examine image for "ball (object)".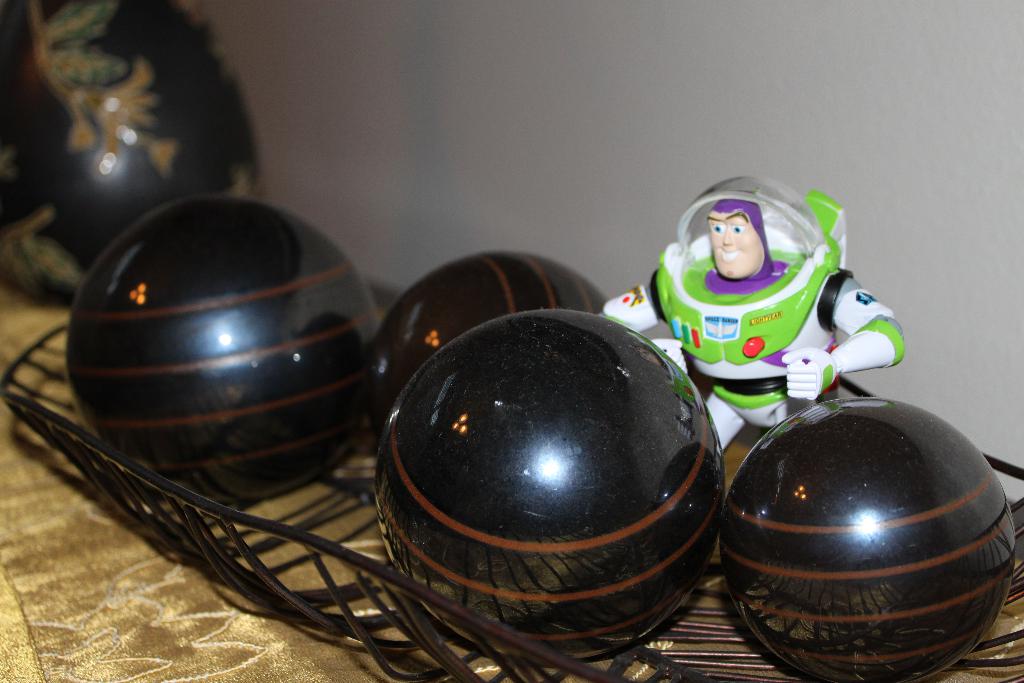
Examination result: 721, 398, 1016, 682.
